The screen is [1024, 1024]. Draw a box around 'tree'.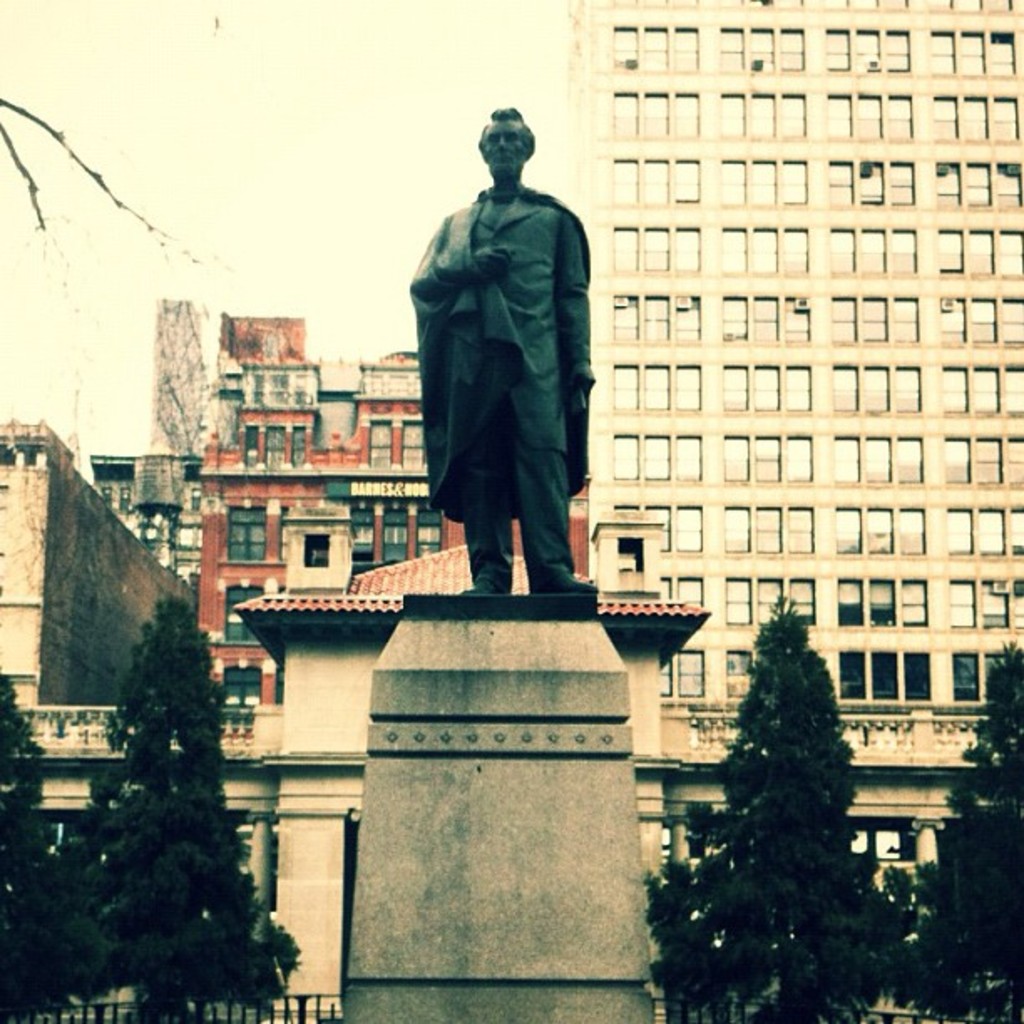
70/584/298/1022.
